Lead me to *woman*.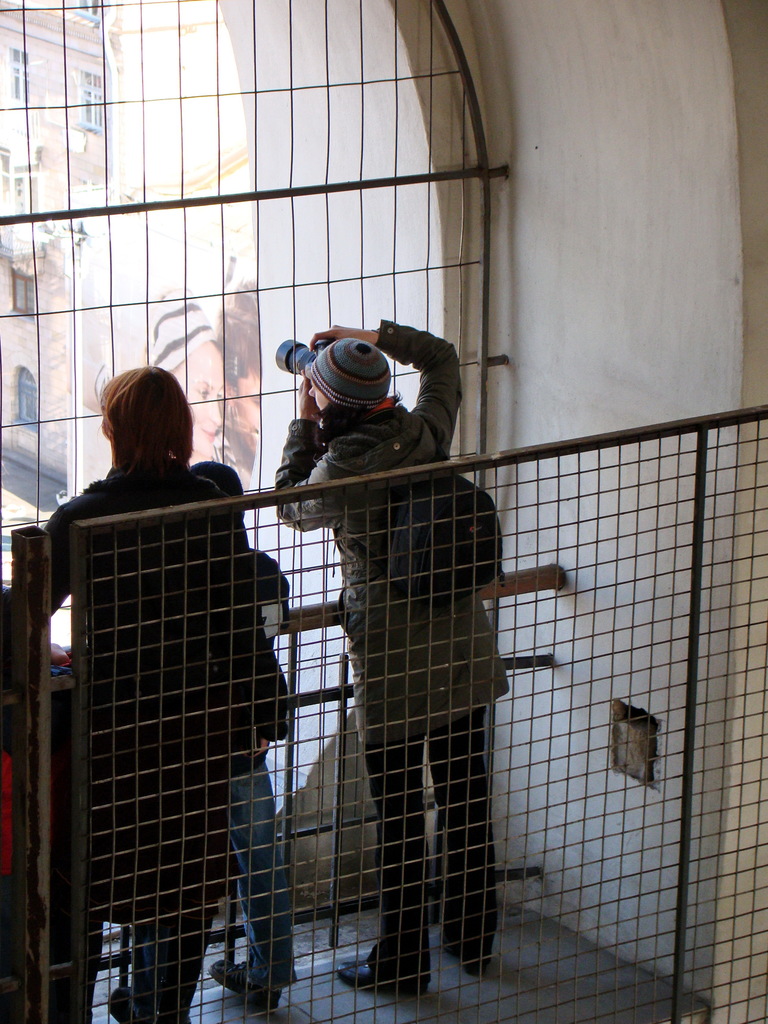
Lead to BBox(268, 314, 514, 996).
